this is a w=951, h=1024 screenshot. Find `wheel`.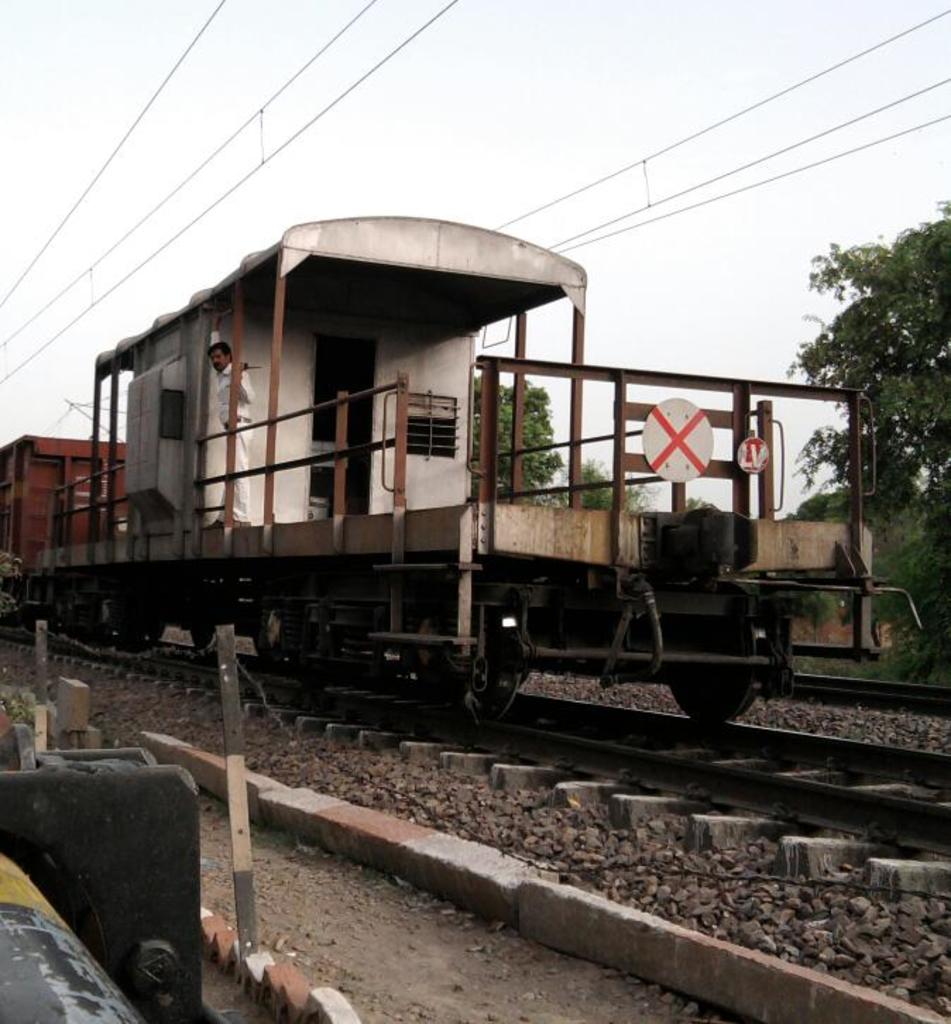
Bounding box: box(193, 629, 216, 646).
